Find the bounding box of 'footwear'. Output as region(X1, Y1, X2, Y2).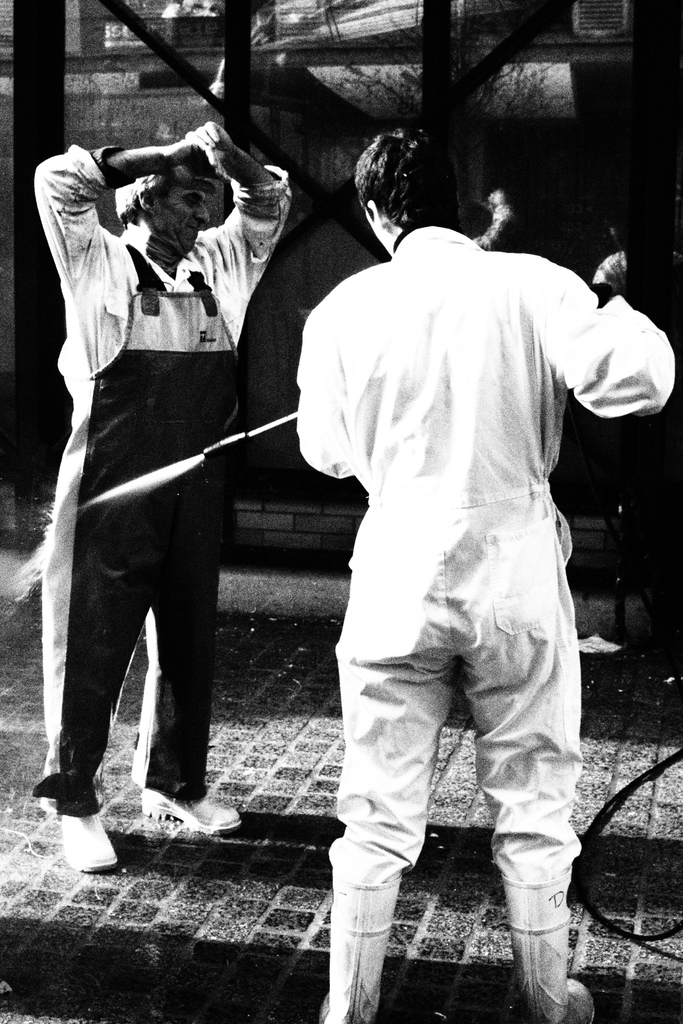
region(141, 791, 245, 826).
